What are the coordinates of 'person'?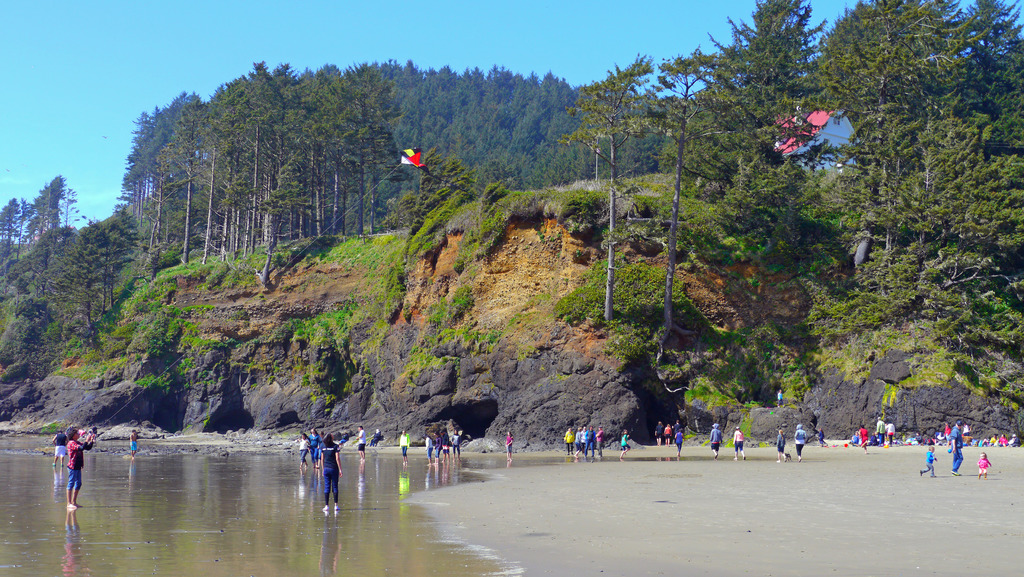
{"left": 884, "top": 421, "right": 894, "bottom": 443}.
